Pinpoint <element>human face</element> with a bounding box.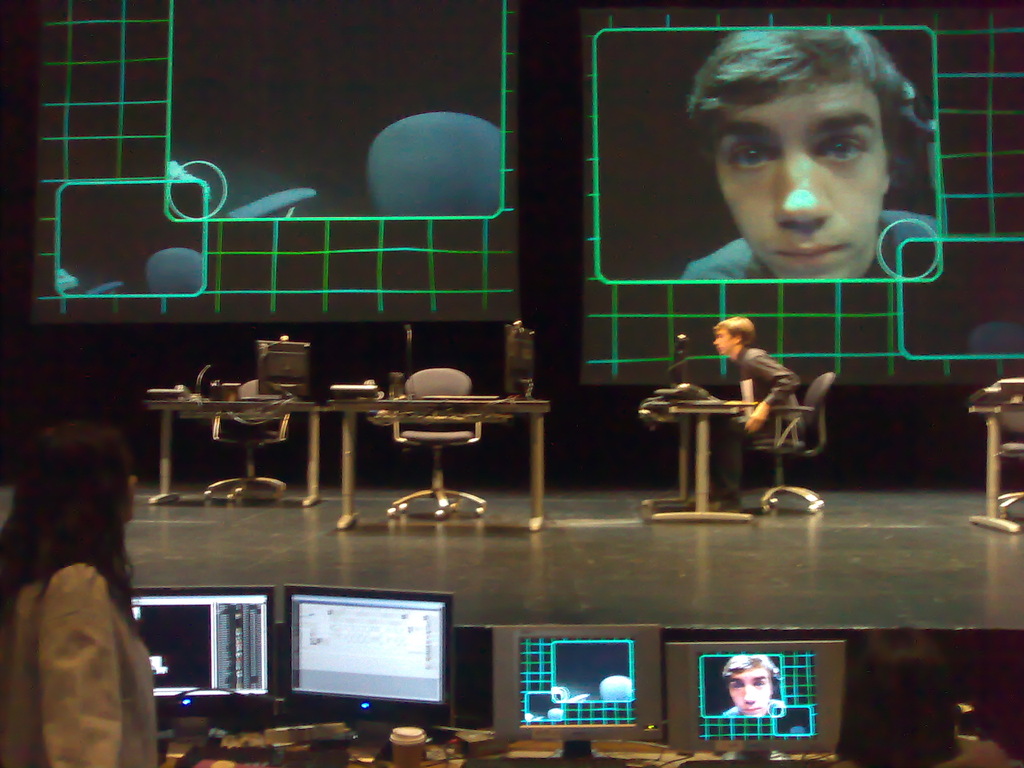
[x1=714, y1=330, x2=736, y2=356].
